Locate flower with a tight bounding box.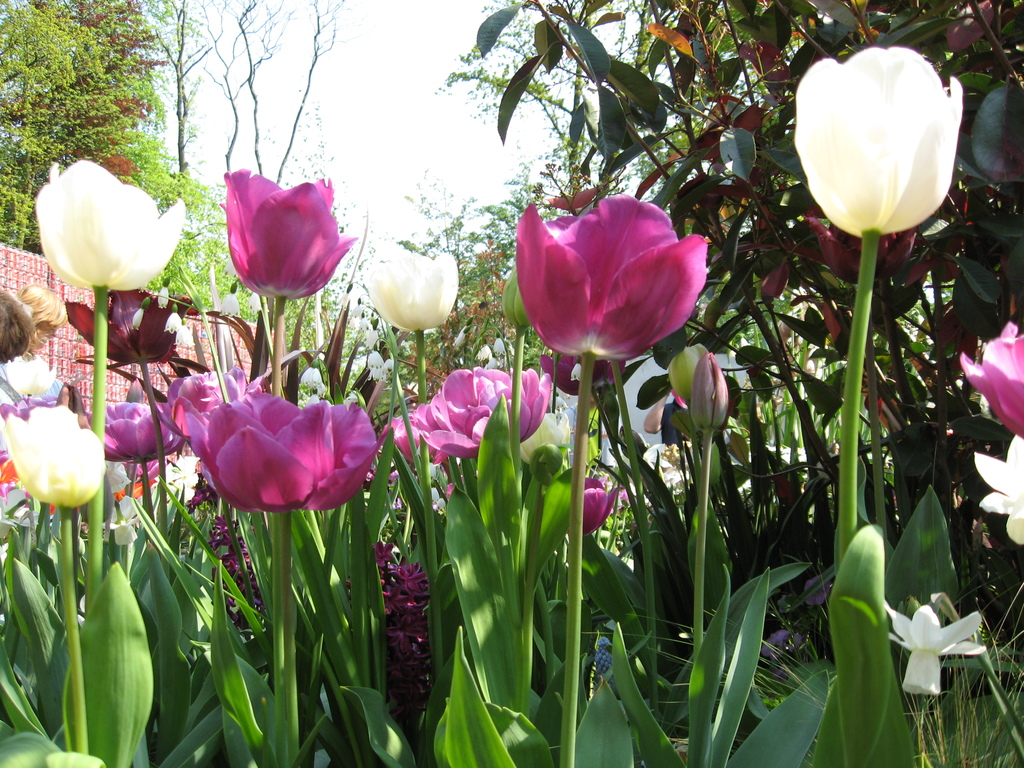
region(477, 344, 493, 360).
